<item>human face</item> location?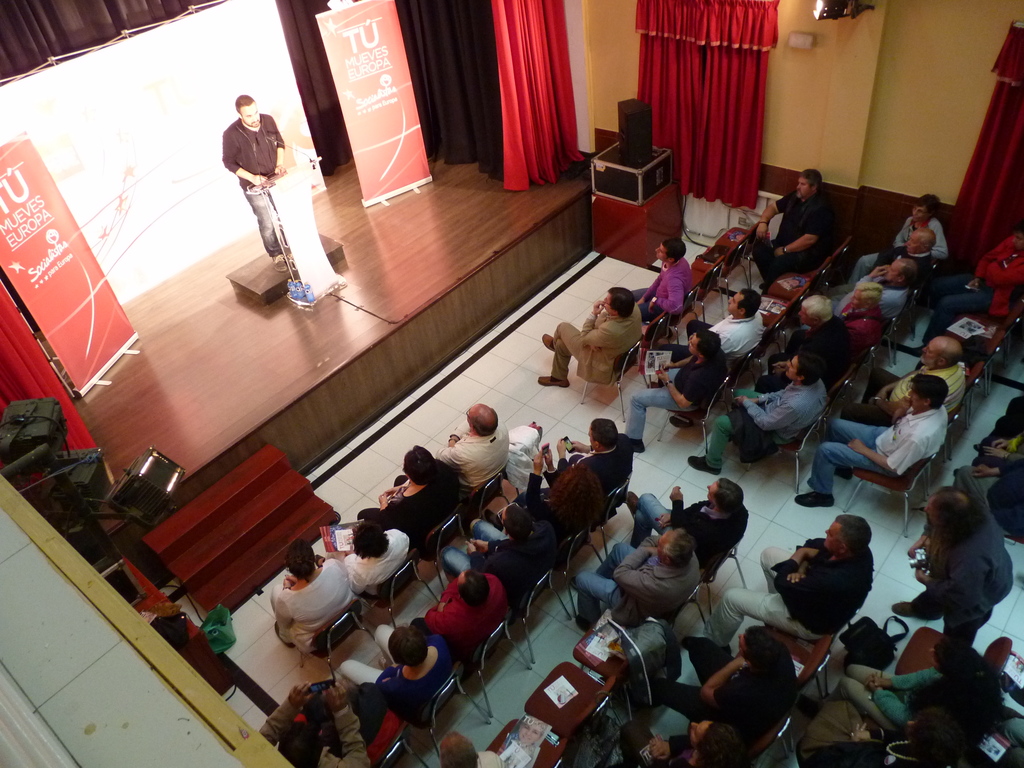
select_region(849, 289, 864, 308)
